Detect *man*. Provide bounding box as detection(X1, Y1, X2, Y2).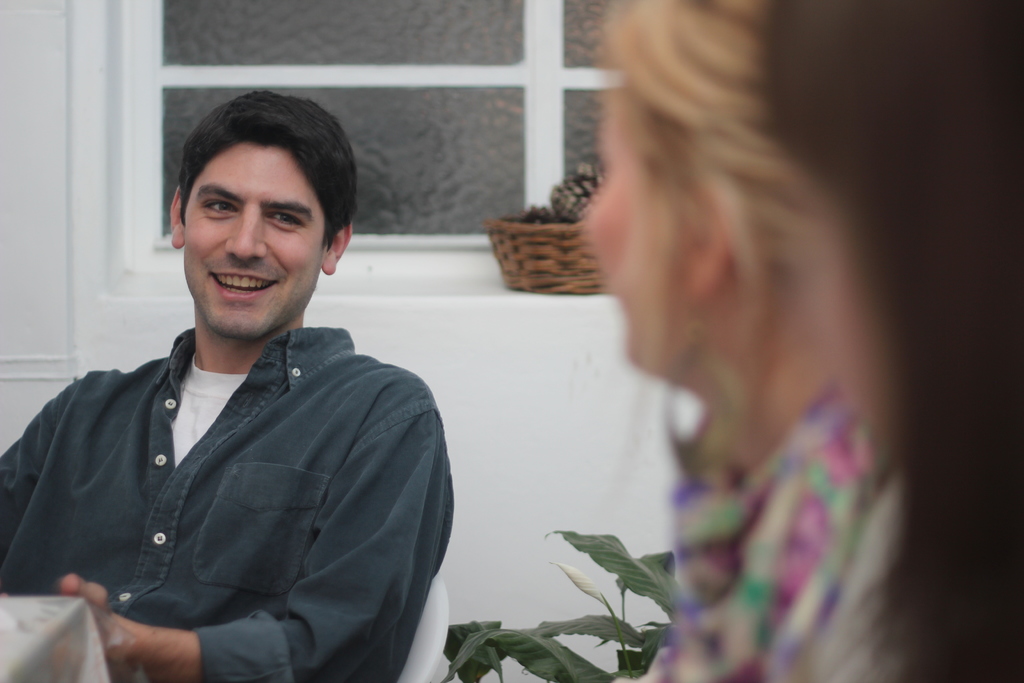
detection(18, 103, 490, 665).
